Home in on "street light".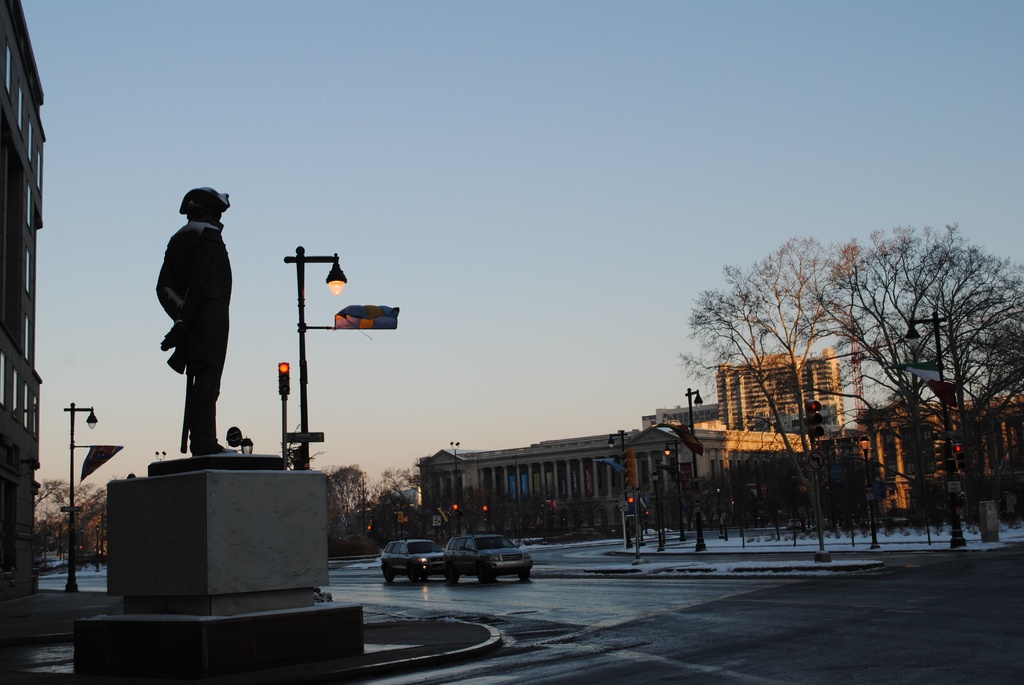
Homed in at [left=59, top=398, right=99, bottom=595].
